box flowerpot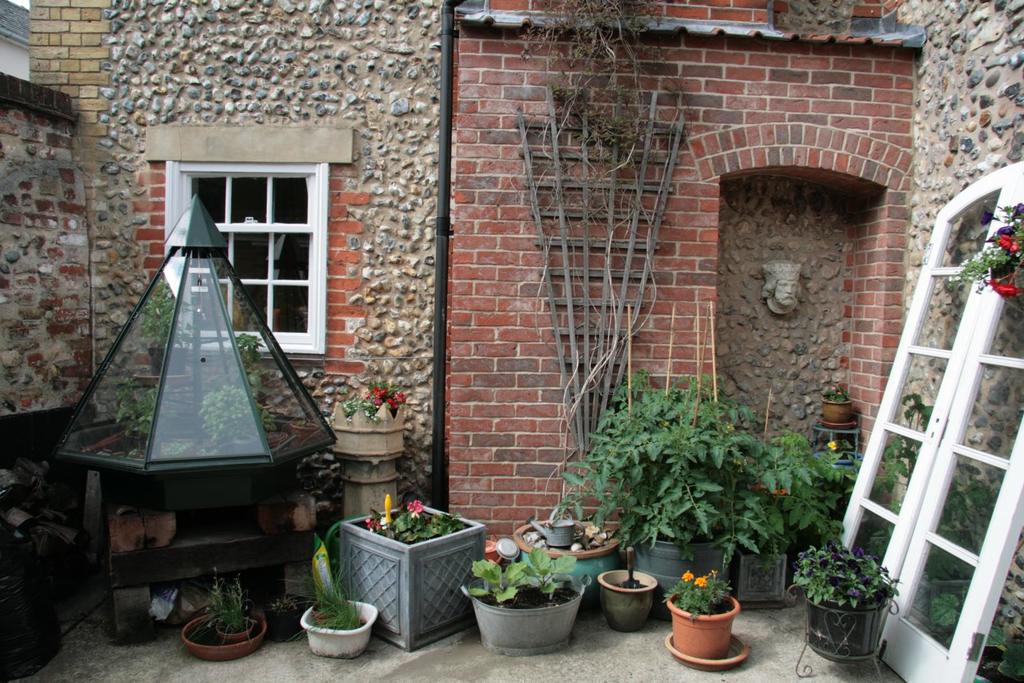
<bbox>342, 493, 486, 655</bbox>
